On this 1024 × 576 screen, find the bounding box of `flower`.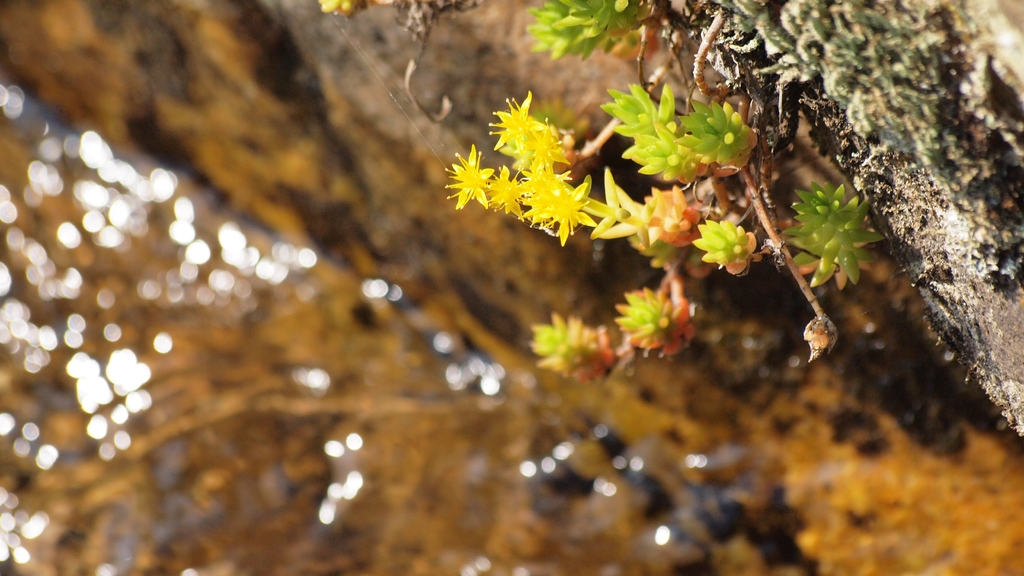
Bounding box: detection(696, 214, 758, 275).
